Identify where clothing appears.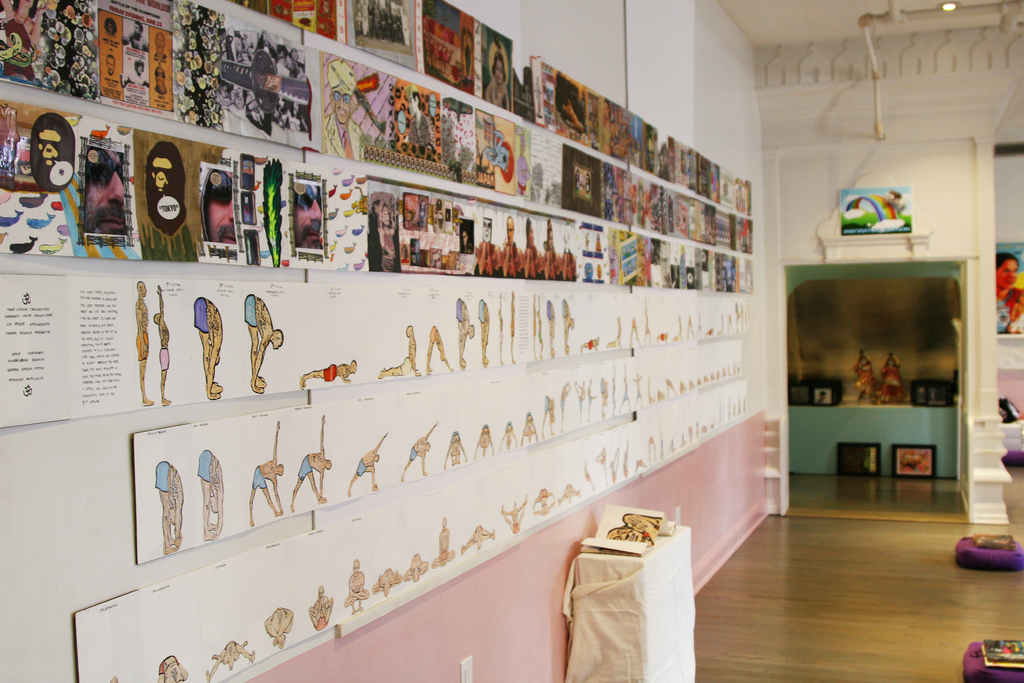
Appears at (507, 423, 513, 430).
